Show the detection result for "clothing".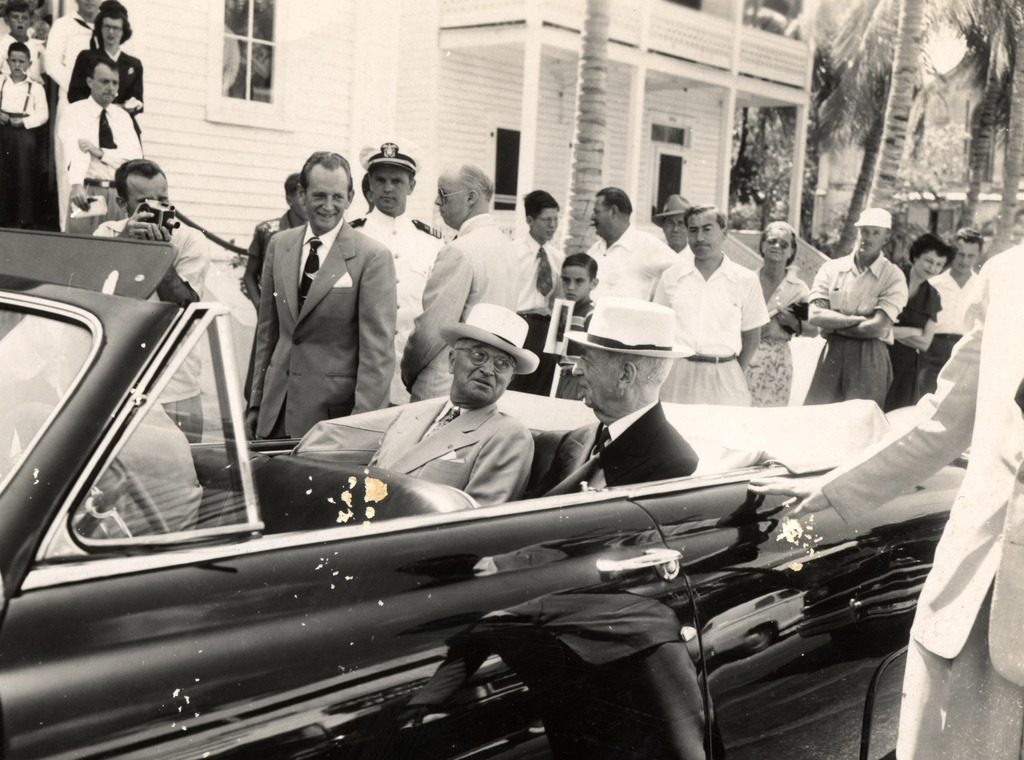
bbox=[582, 221, 688, 309].
